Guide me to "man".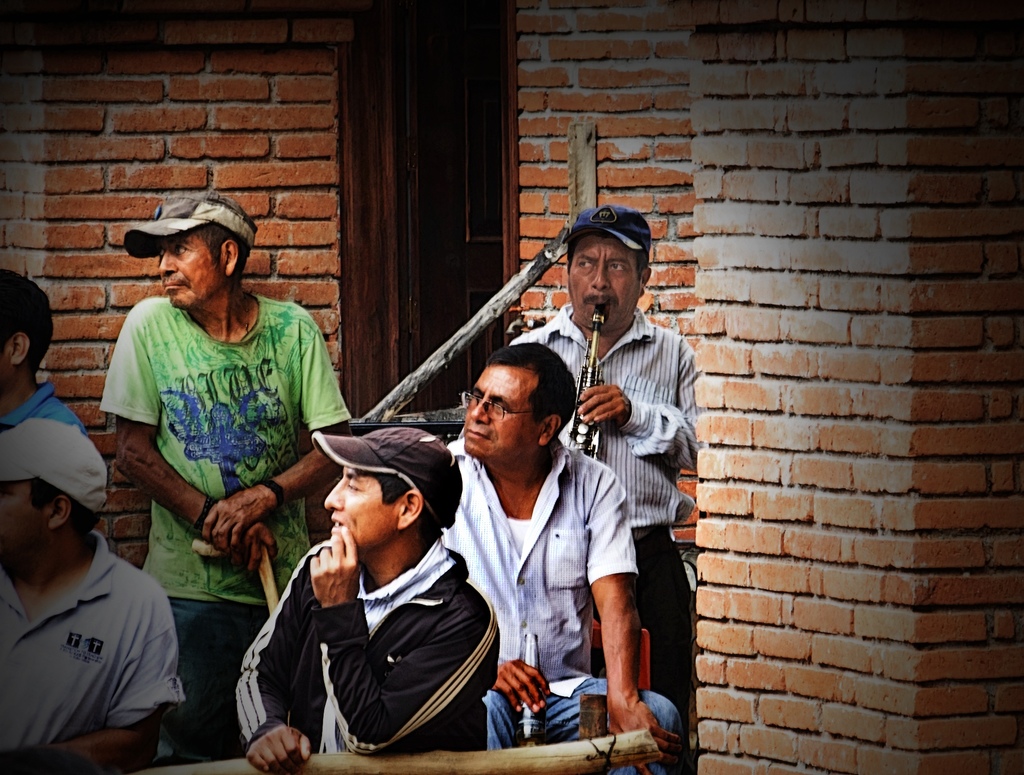
Guidance: {"left": 0, "top": 417, "right": 191, "bottom": 774}.
